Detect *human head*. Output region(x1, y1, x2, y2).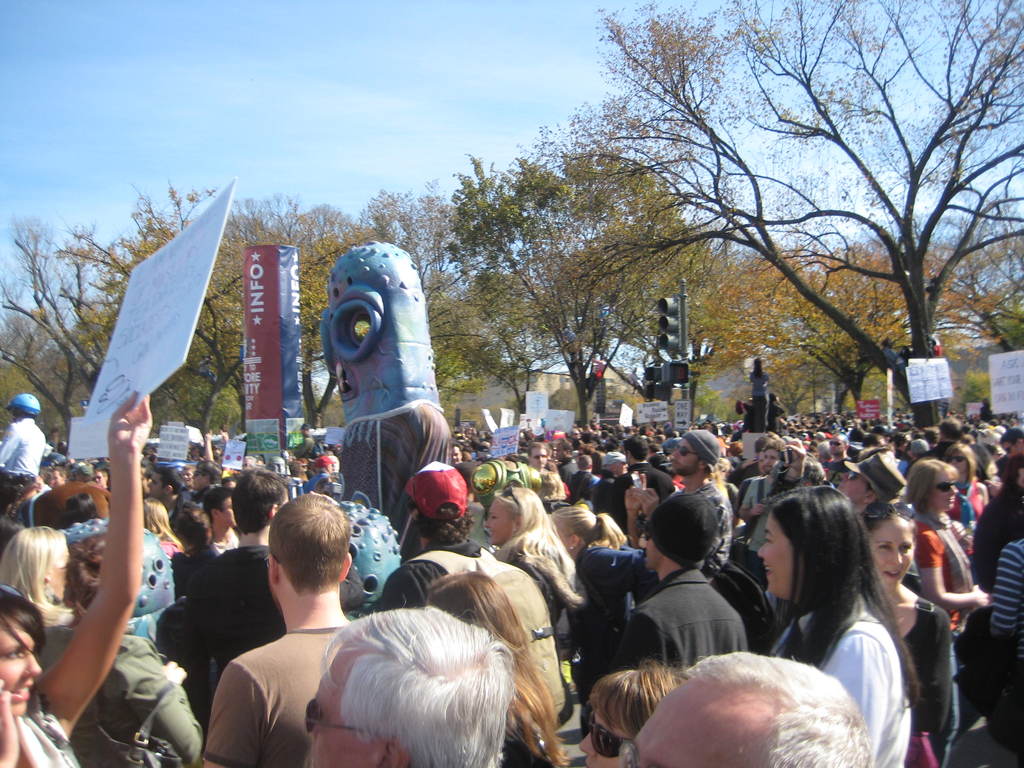
region(645, 661, 877, 762).
